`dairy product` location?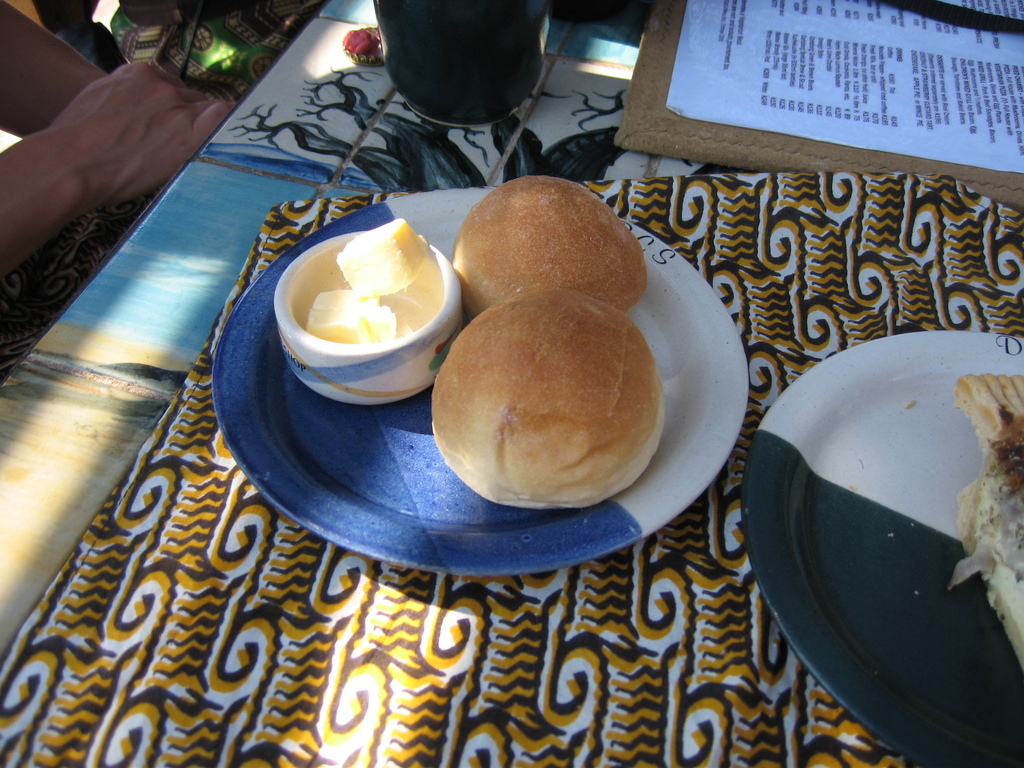
region(333, 218, 430, 296)
